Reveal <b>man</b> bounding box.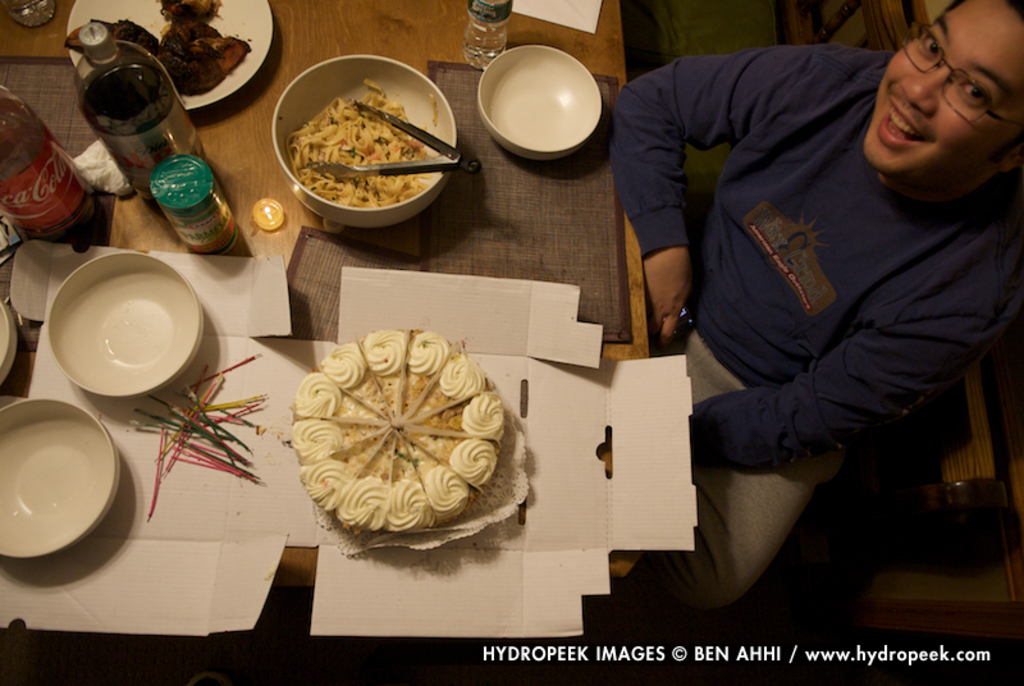
Revealed: pyautogui.locateOnScreen(612, 0, 1023, 649).
